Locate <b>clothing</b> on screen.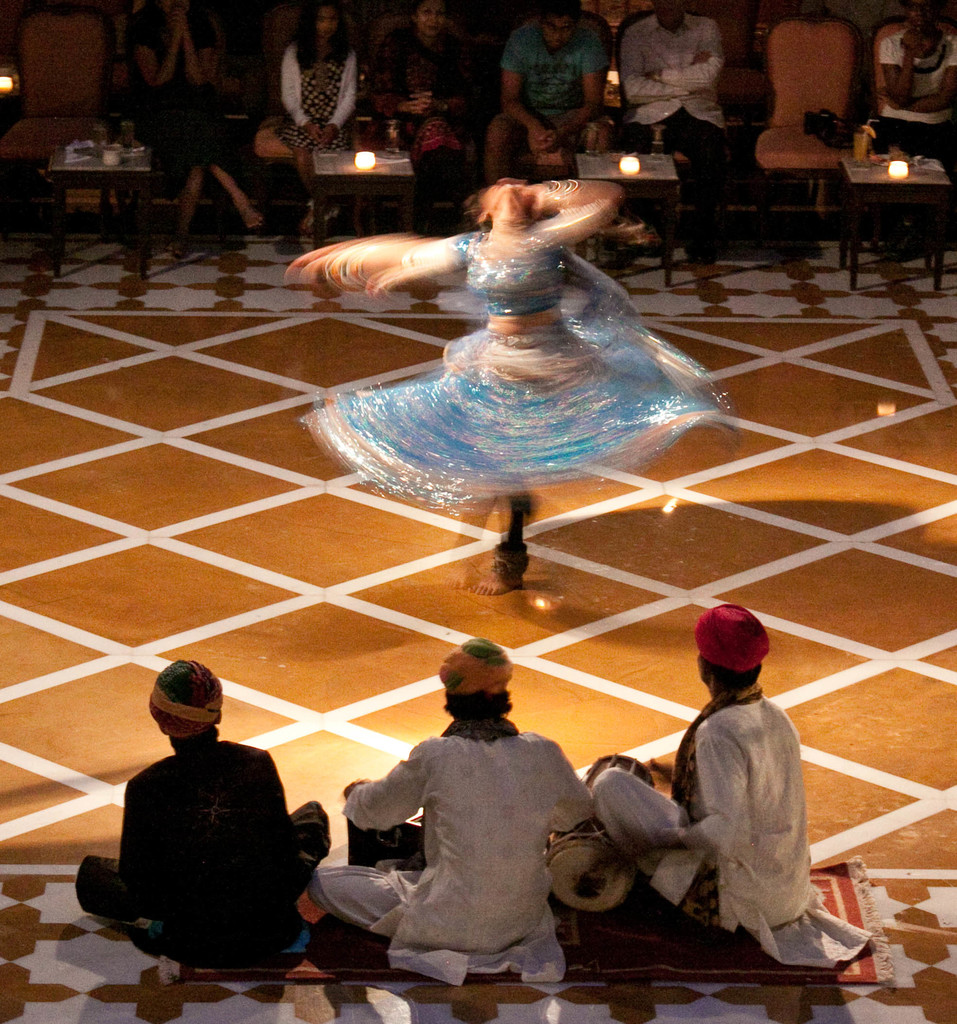
On screen at crop(316, 716, 604, 987).
